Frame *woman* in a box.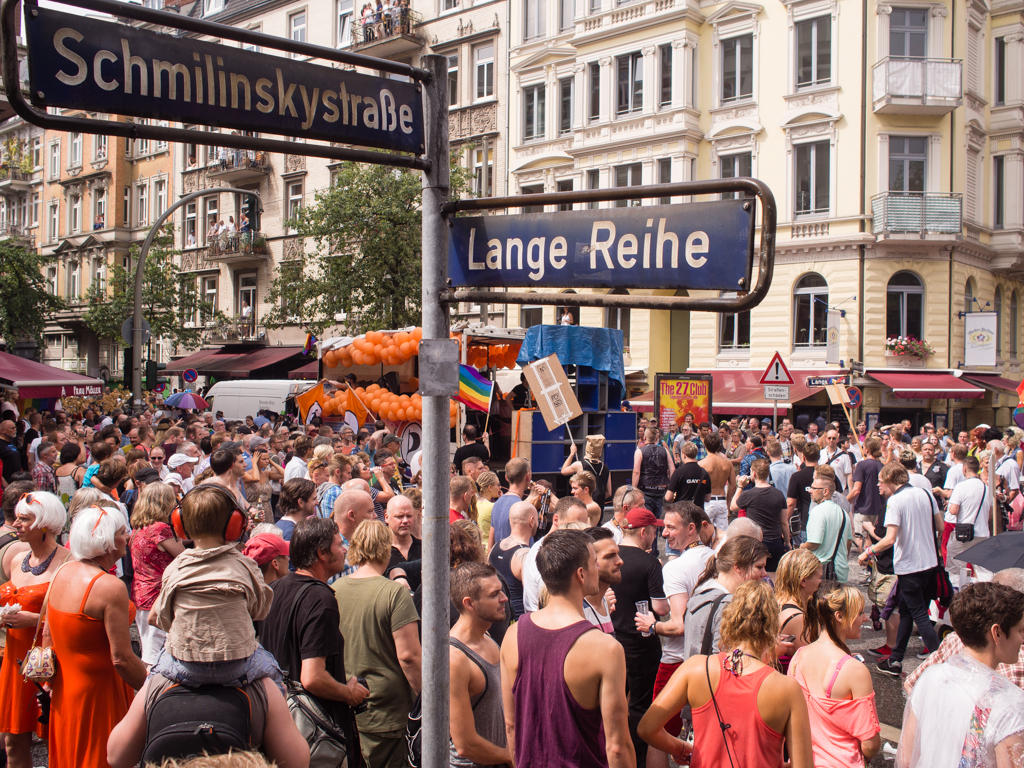
<region>119, 454, 152, 509</region>.
